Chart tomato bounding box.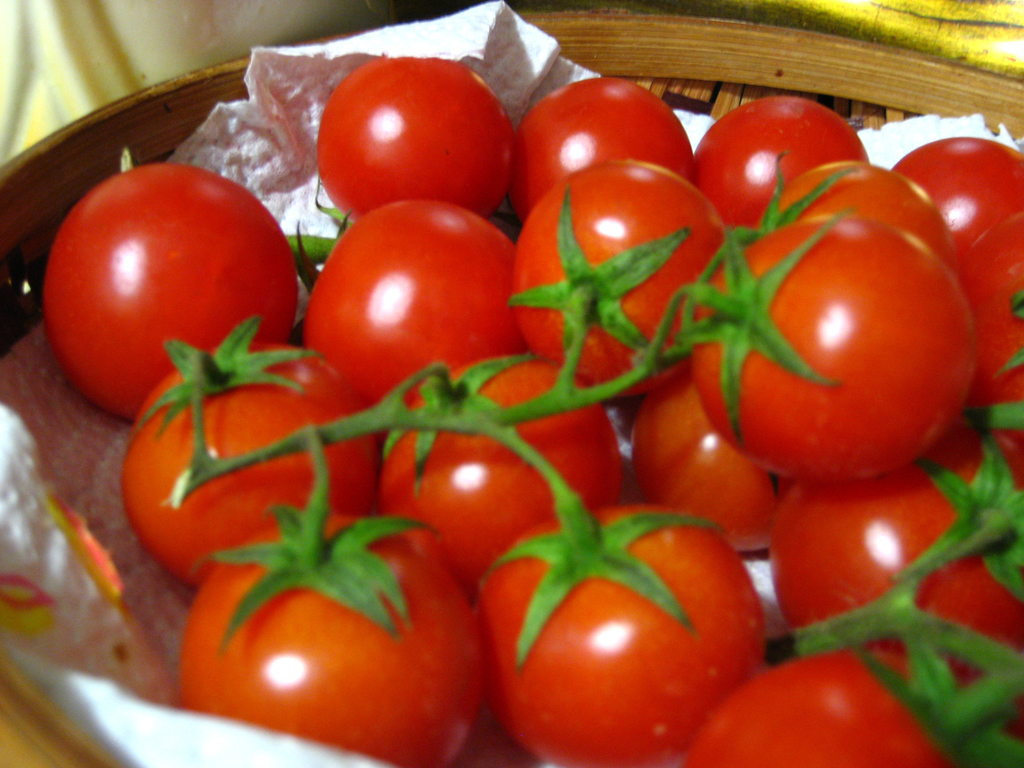
Charted: (x1=42, y1=145, x2=305, y2=424).
